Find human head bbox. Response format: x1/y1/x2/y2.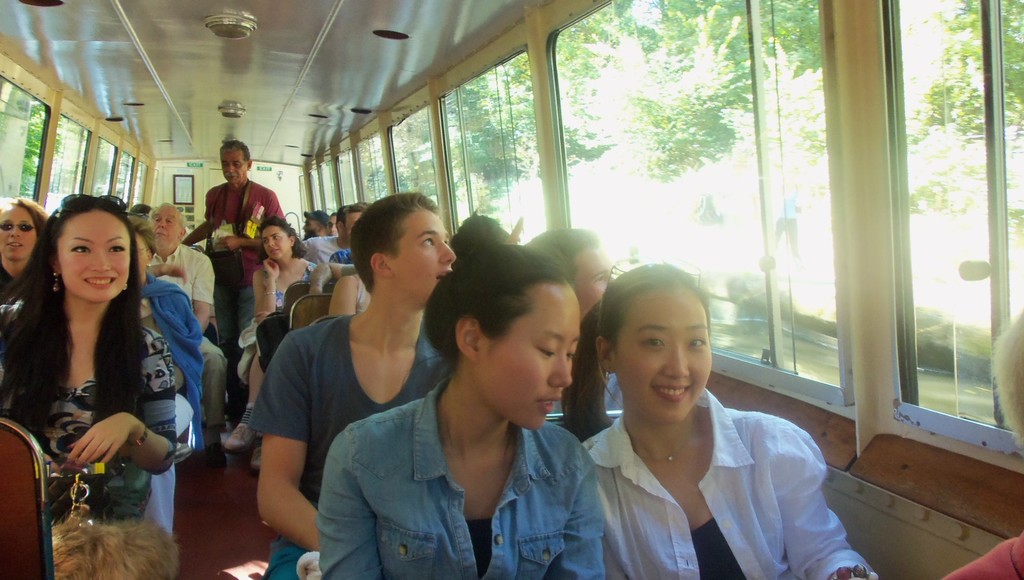
528/228/616/313.
